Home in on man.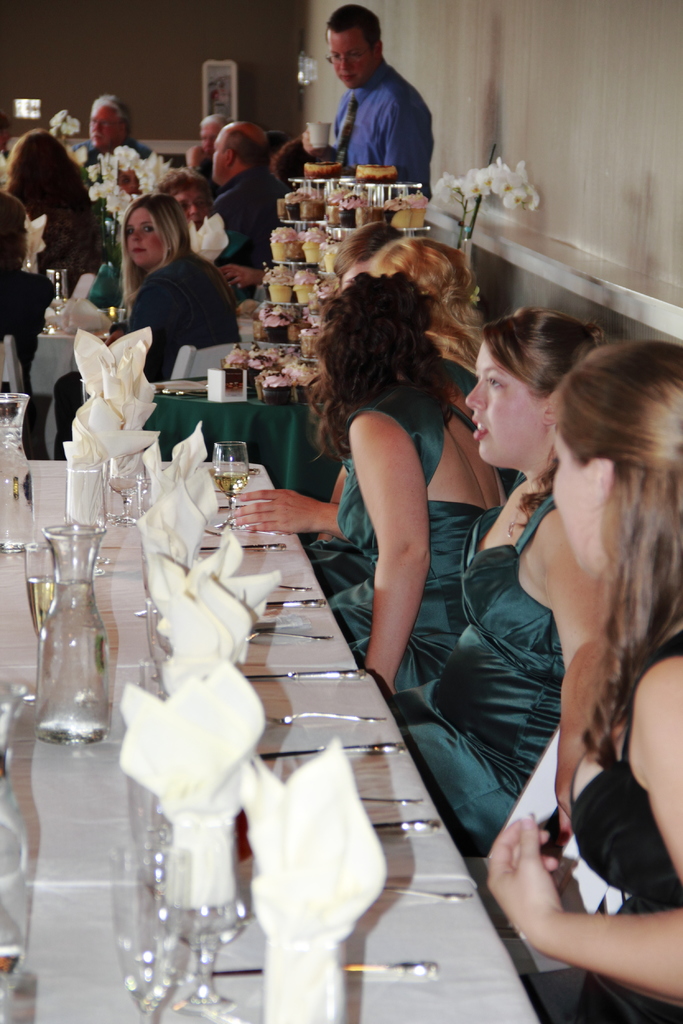
Homed in at (303,16,440,177).
